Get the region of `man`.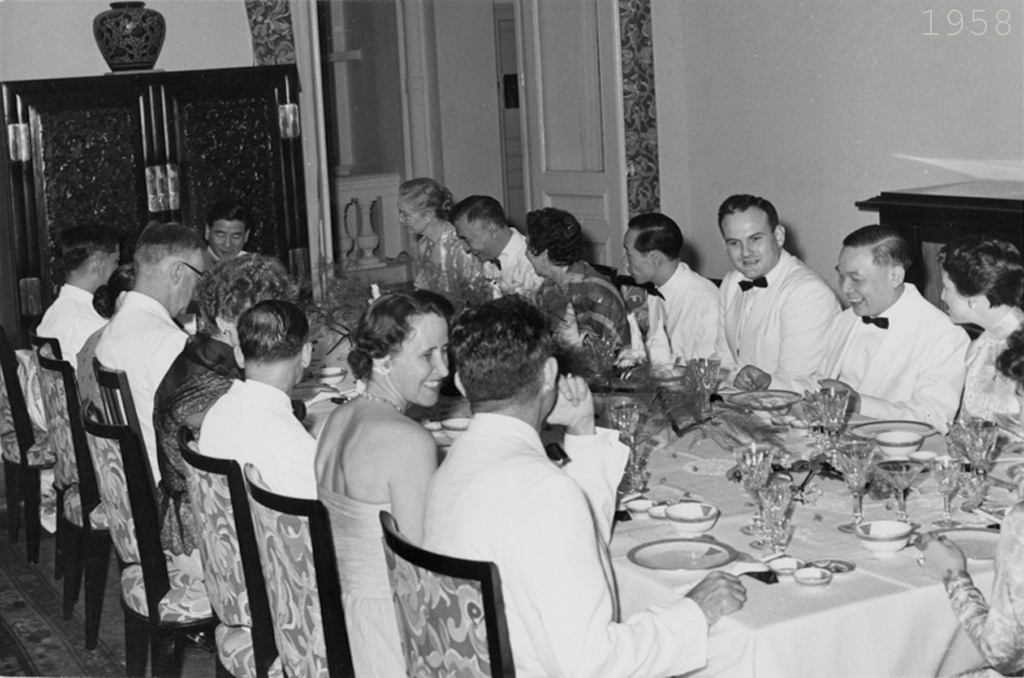
{"x1": 34, "y1": 223, "x2": 121, "y2": 376}.
